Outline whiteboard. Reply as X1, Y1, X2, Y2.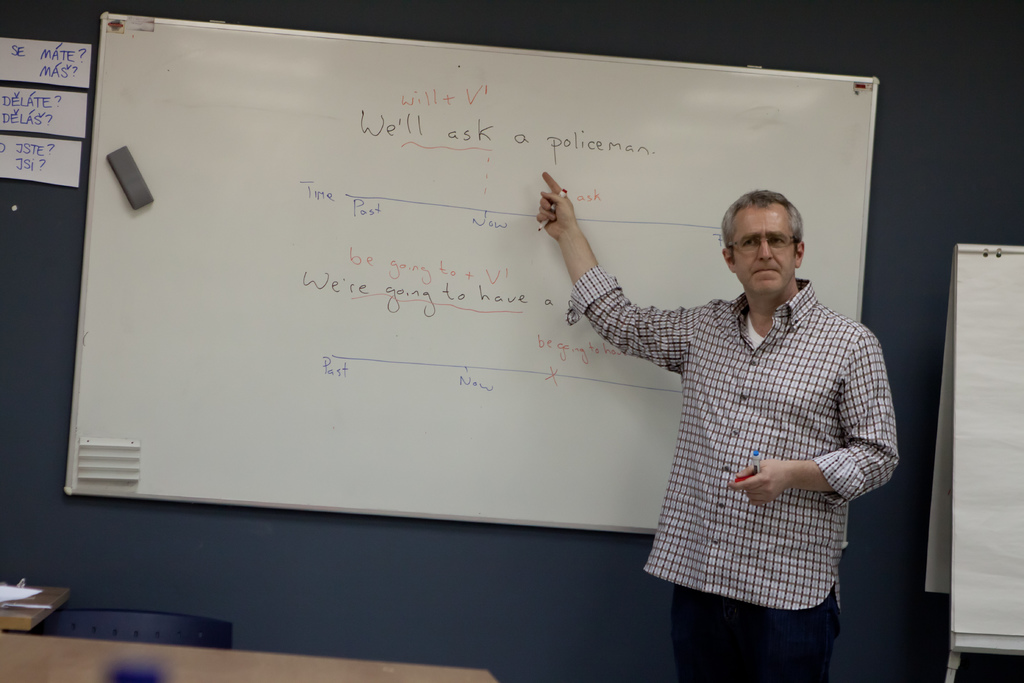
64, 12, 877, 551.
